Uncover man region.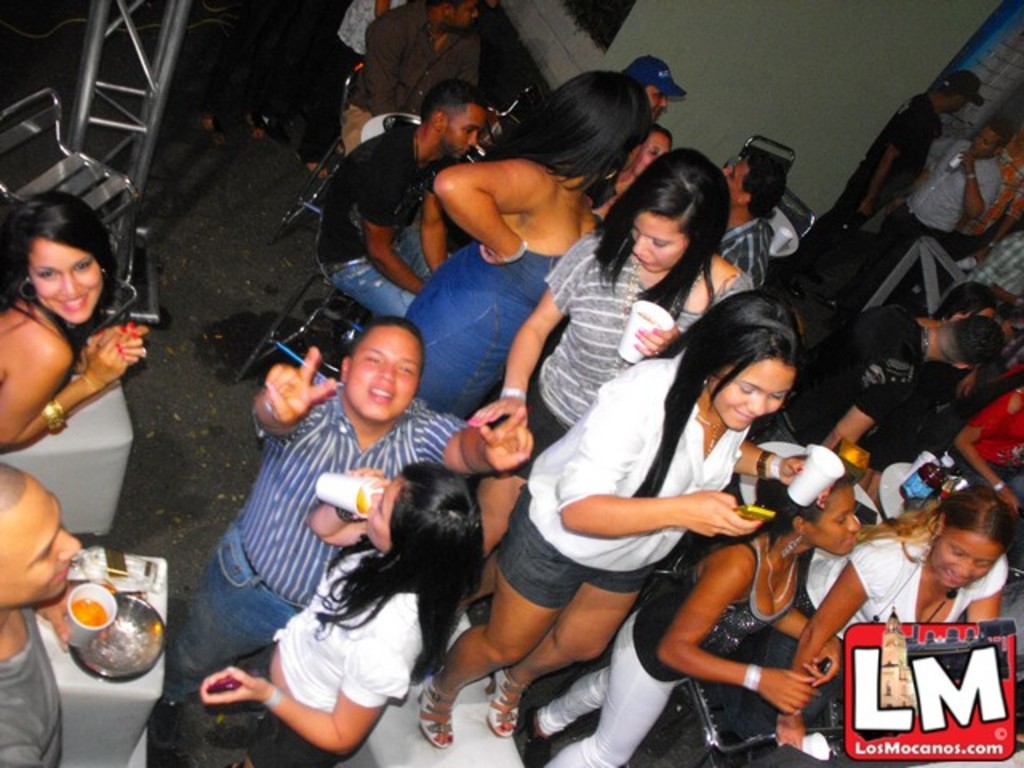
Uncovered: bbox=[714, 150, 790, 286].
